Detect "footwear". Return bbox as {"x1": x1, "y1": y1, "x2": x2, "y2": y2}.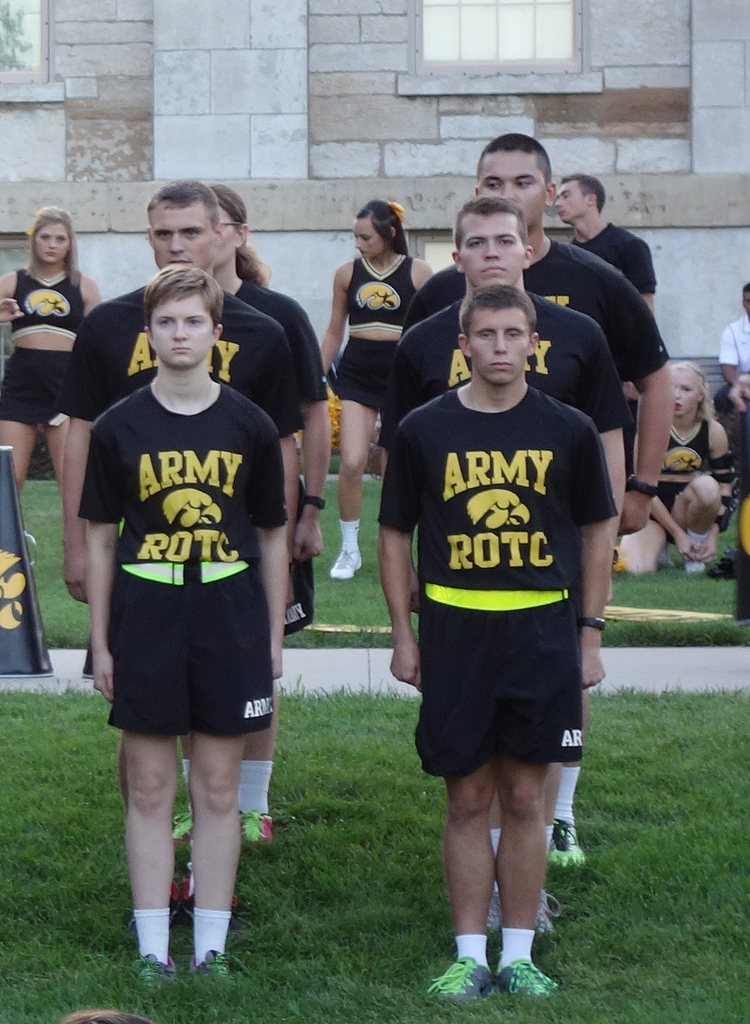
{"x1": 545, "y1": 815, "x2": 591, "y2": 872}.
